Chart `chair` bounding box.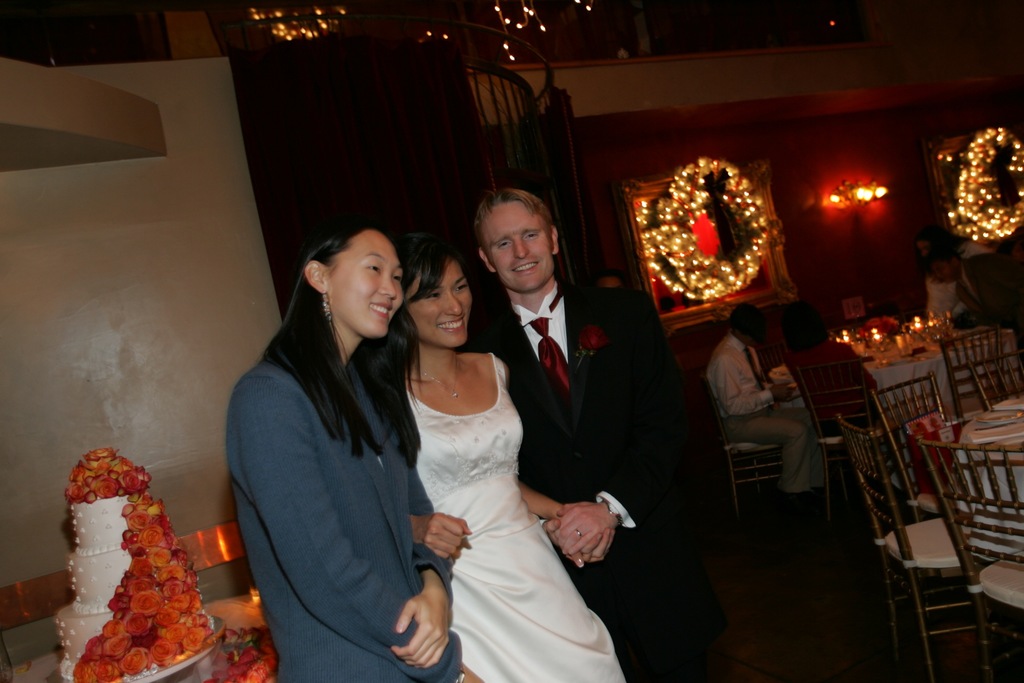
Charted: box(861, 371, 959, 588).
